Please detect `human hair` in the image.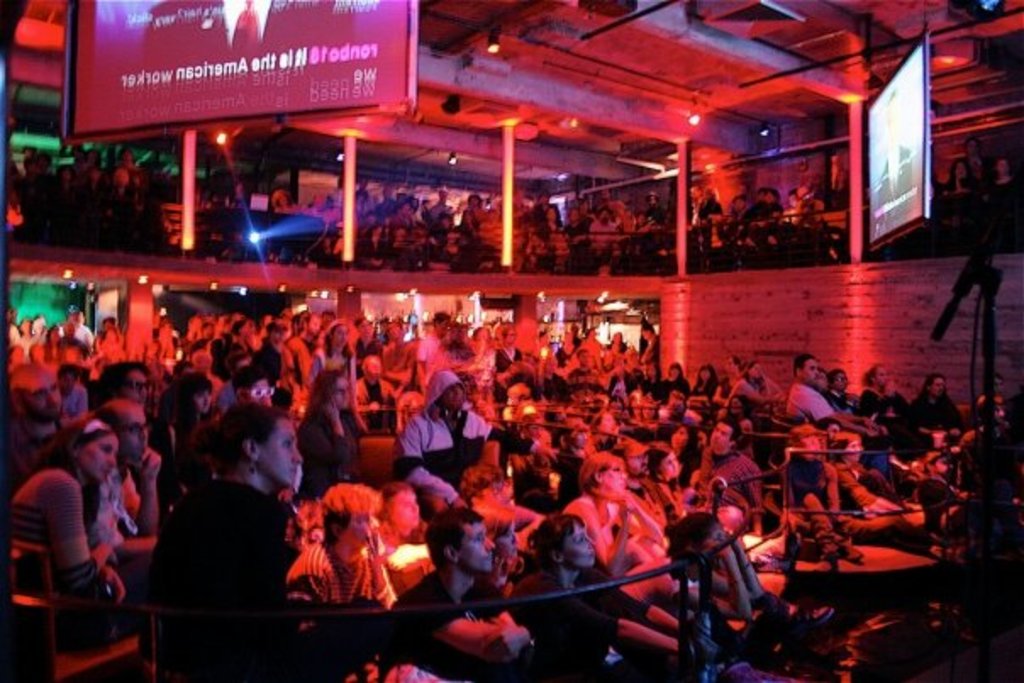
detection(232, 363, 263, 398).
